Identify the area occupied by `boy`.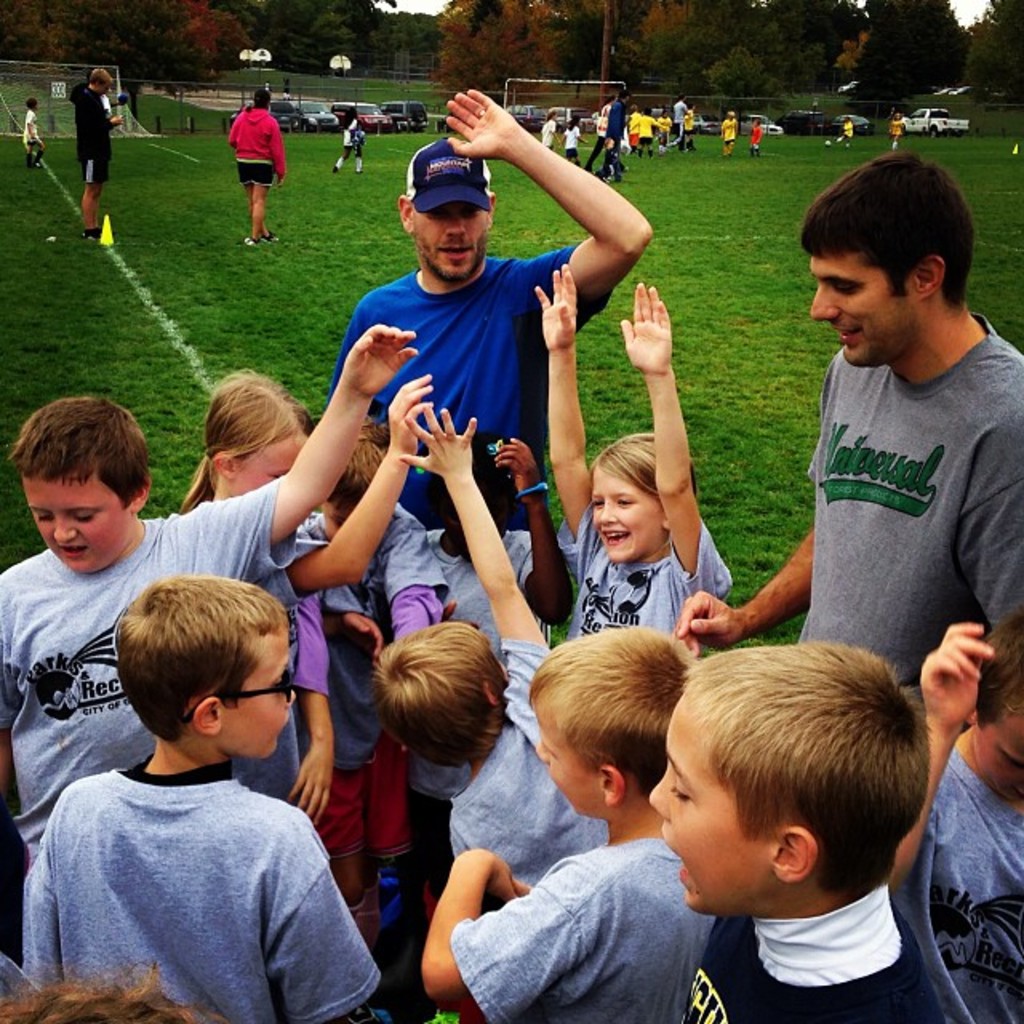
Area: x1=22 y1=581 x2=382 y2=1022.
